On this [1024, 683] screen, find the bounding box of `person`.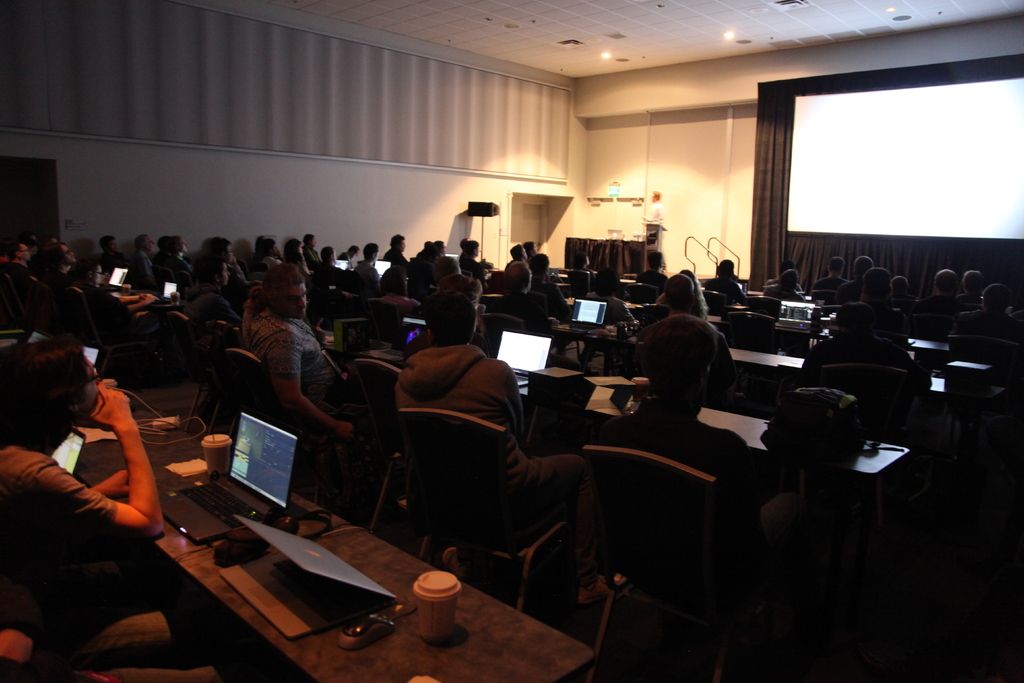
Bounding box: box=[588, 329, 761, 495].
